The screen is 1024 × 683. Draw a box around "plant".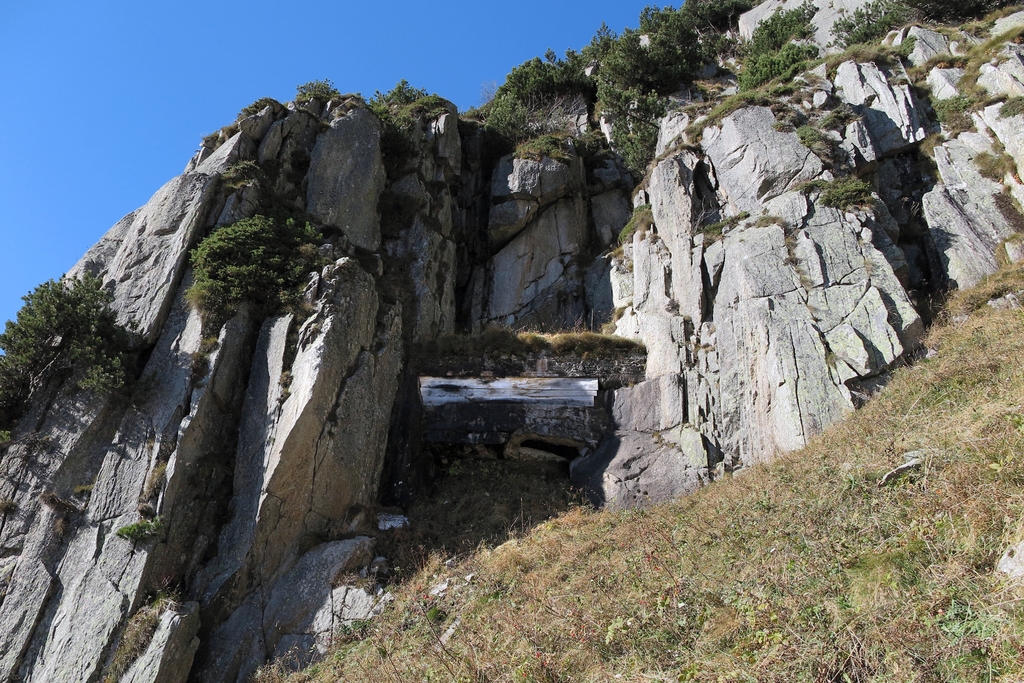
rect(799, 176, 872, 218).
